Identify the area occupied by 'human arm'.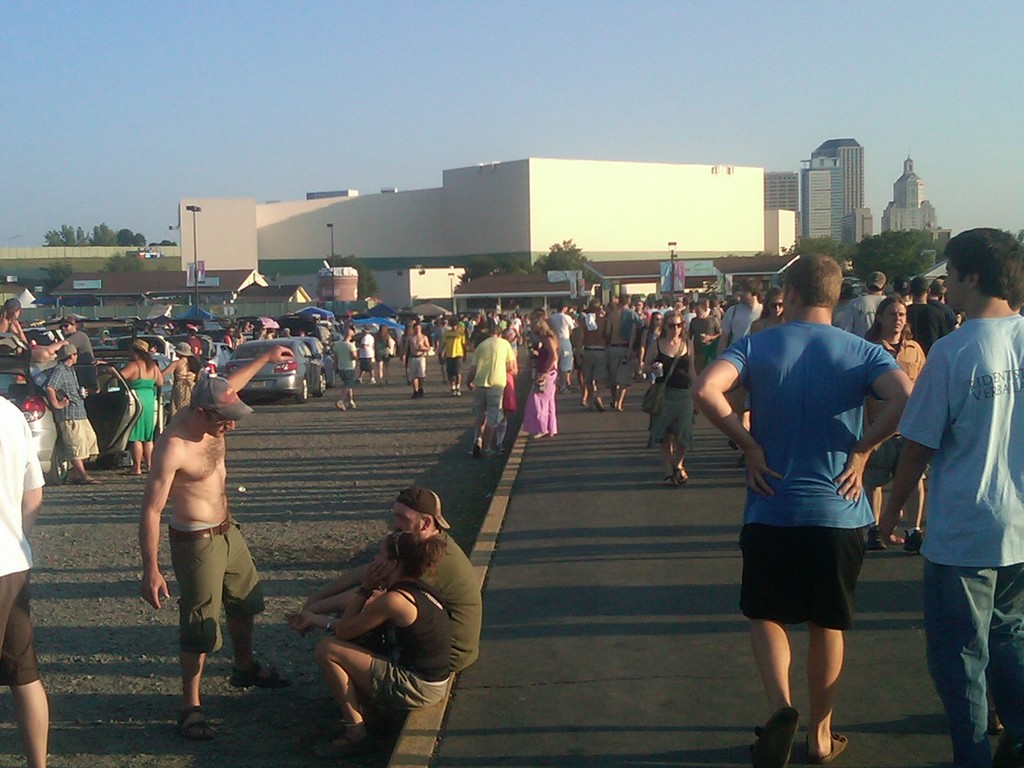
Area: [x1=136, y1=434, x2=186, y2=604].
